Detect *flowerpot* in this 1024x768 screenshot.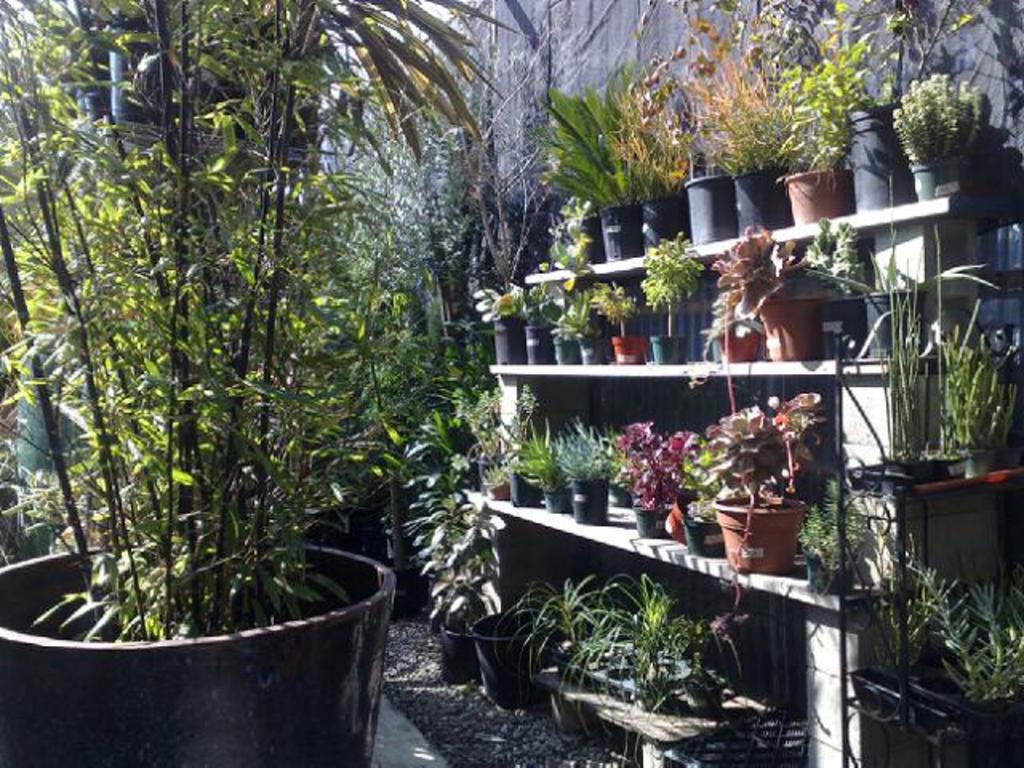
Detection: bbox(782, 171, 843, 222).
